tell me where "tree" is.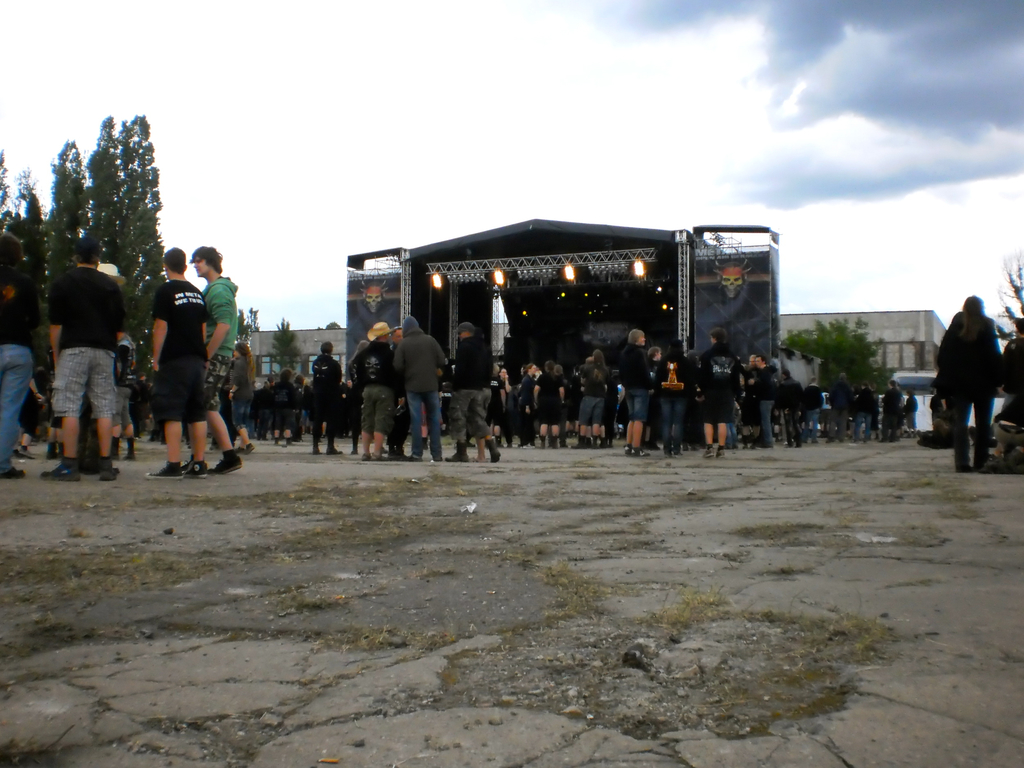
"tree" is at select_region(0, 151, 17, 219).
